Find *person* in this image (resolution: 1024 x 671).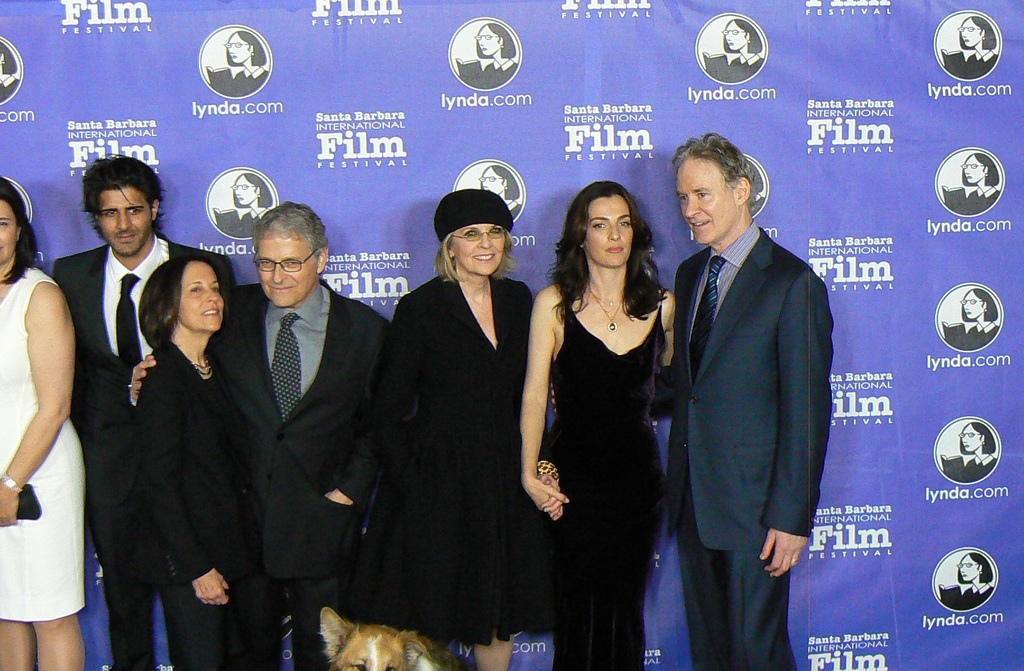
x1=956, y1=149, x2=1004, y2=215.
